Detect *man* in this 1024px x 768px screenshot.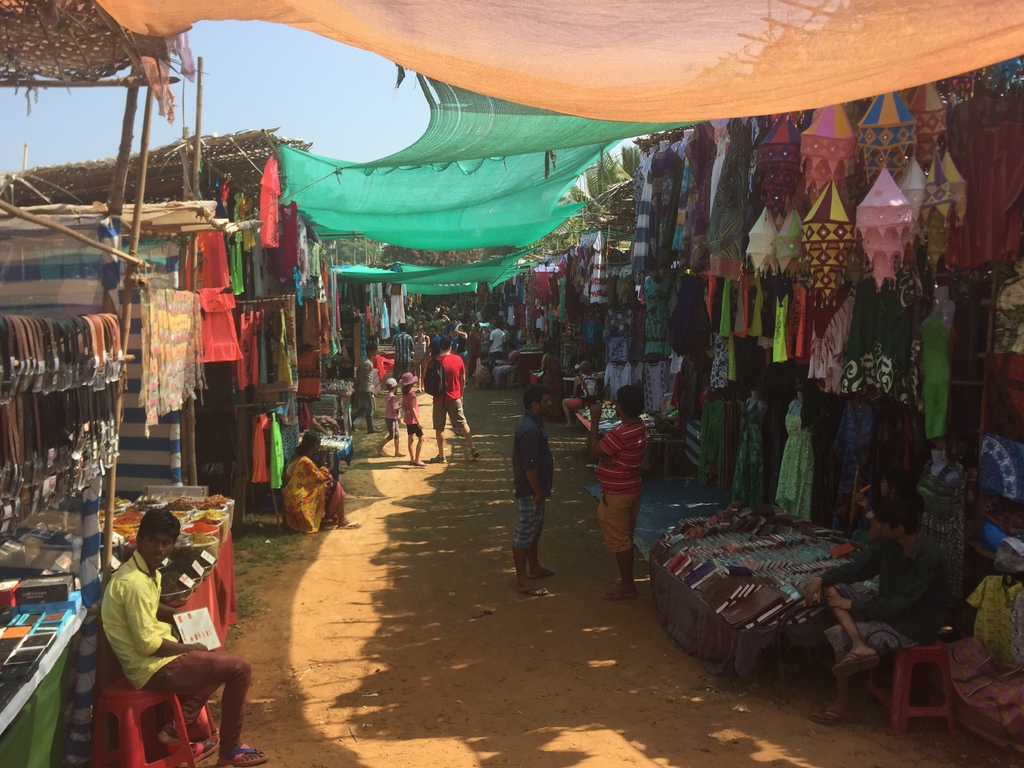
Detection: 504,377,552,589.
